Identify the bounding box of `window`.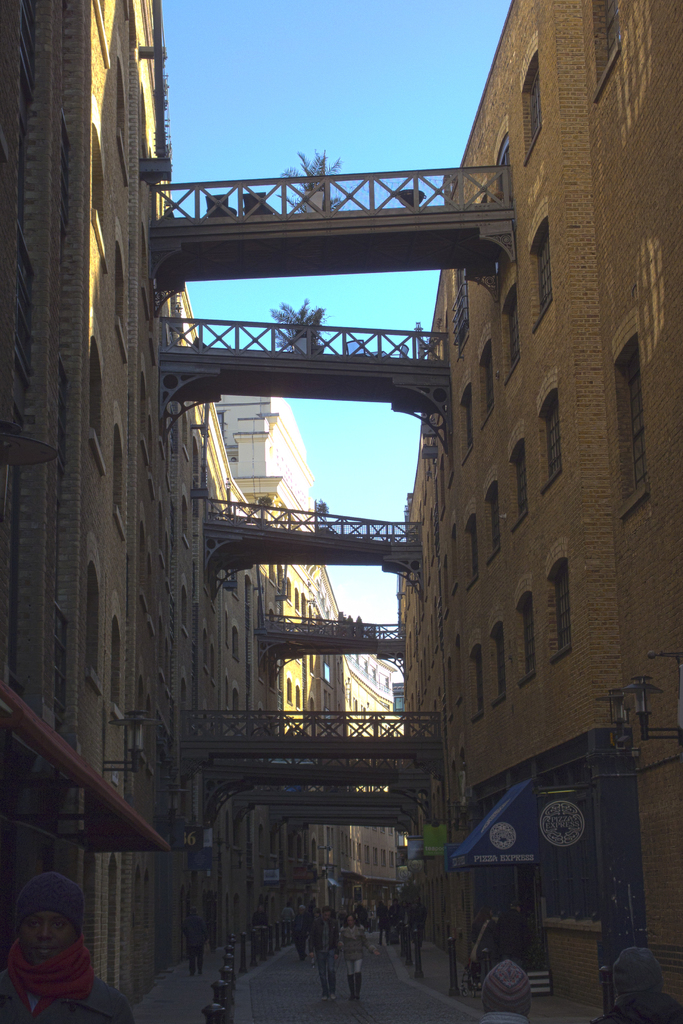
(482, 600, 513, 707).
